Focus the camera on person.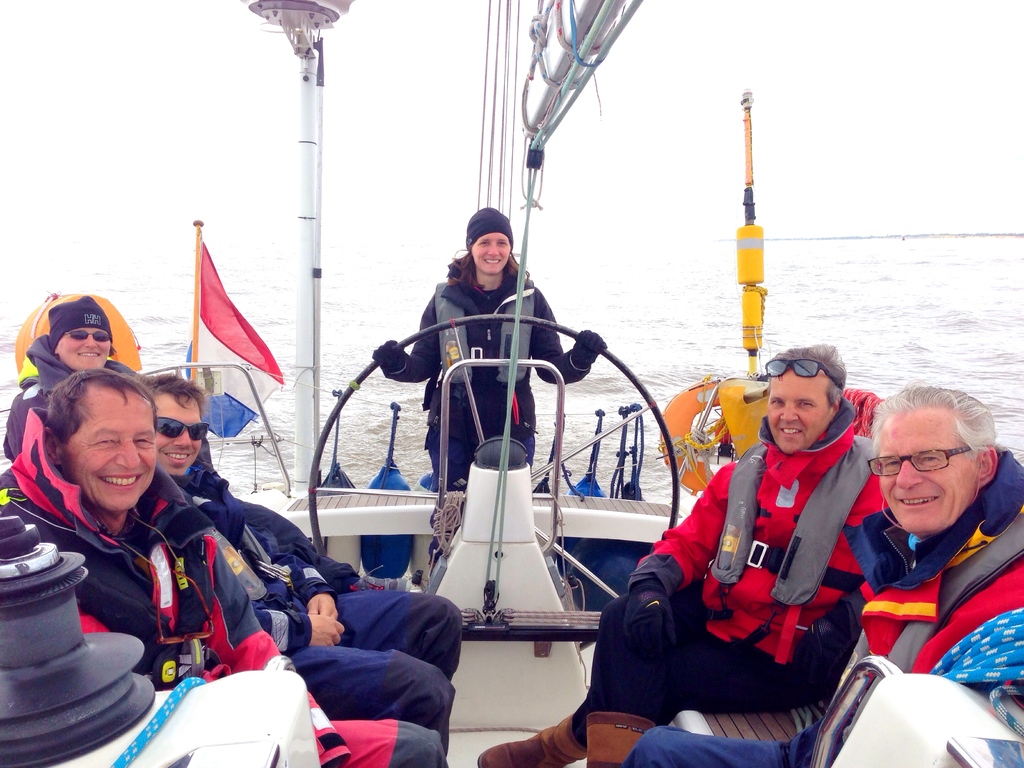
Focus region: crop(139, 371, 463, 756).
